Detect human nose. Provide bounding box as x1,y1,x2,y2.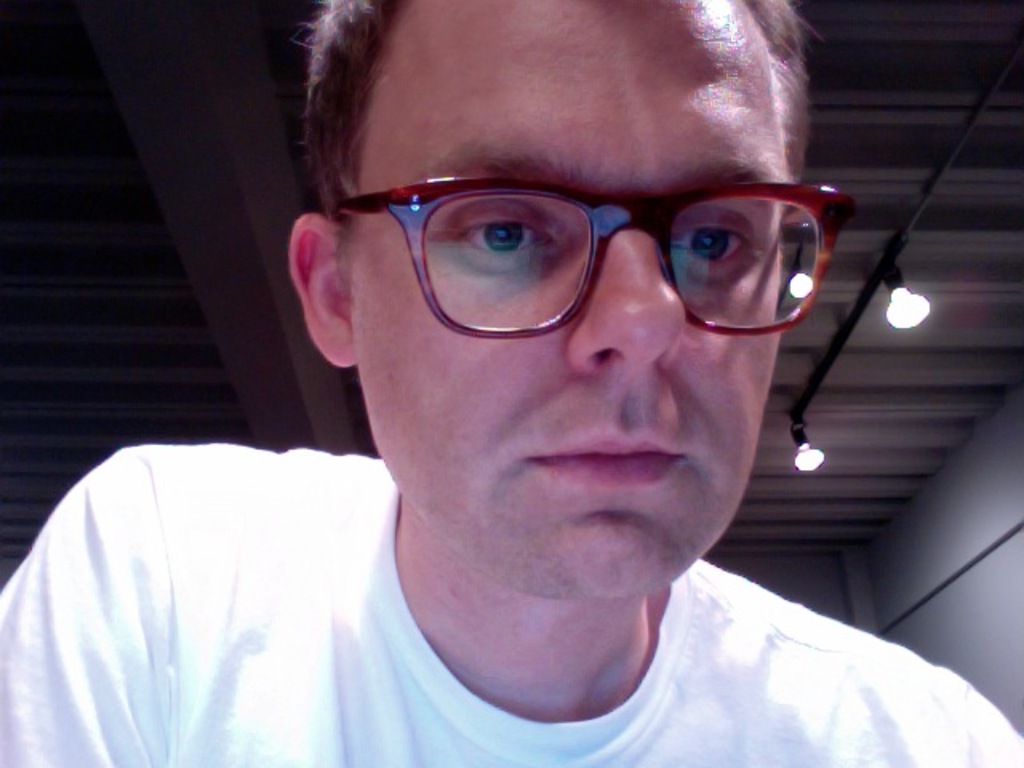
560,229,691,379.
